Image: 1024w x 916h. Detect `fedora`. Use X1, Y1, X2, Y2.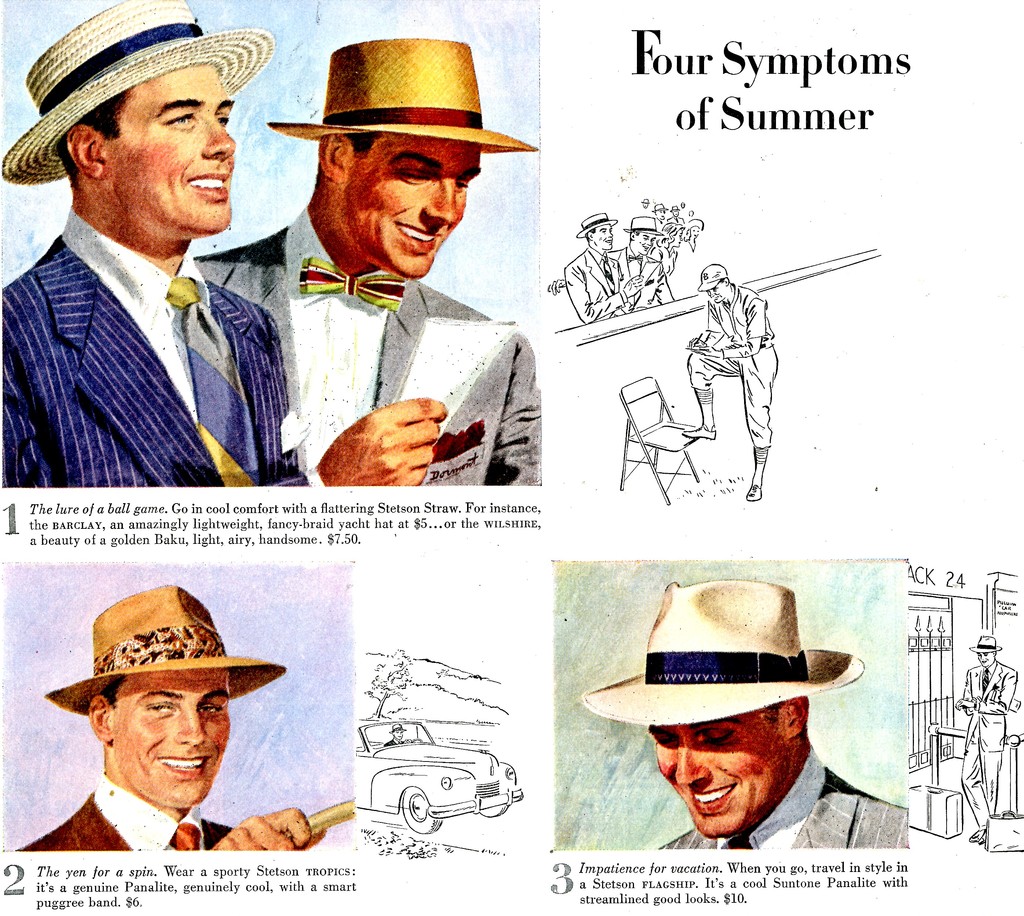
0, 0, 273, 178.
